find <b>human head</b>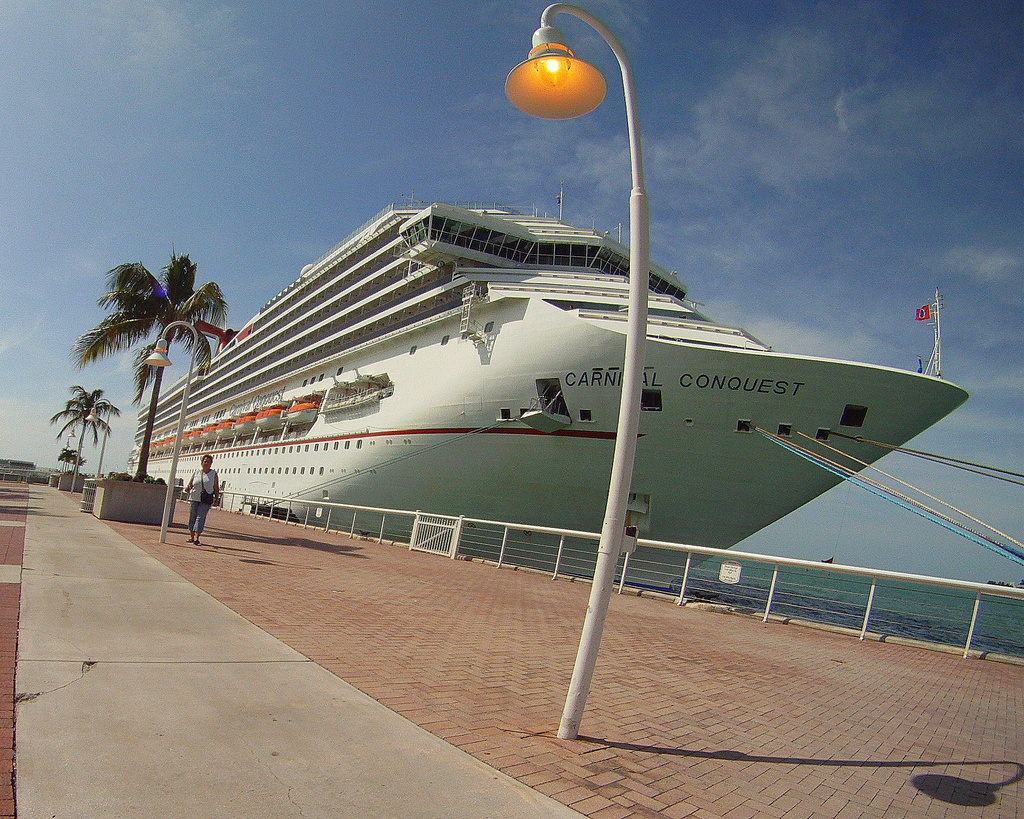
bbox=(200, 447, 214, 474)
